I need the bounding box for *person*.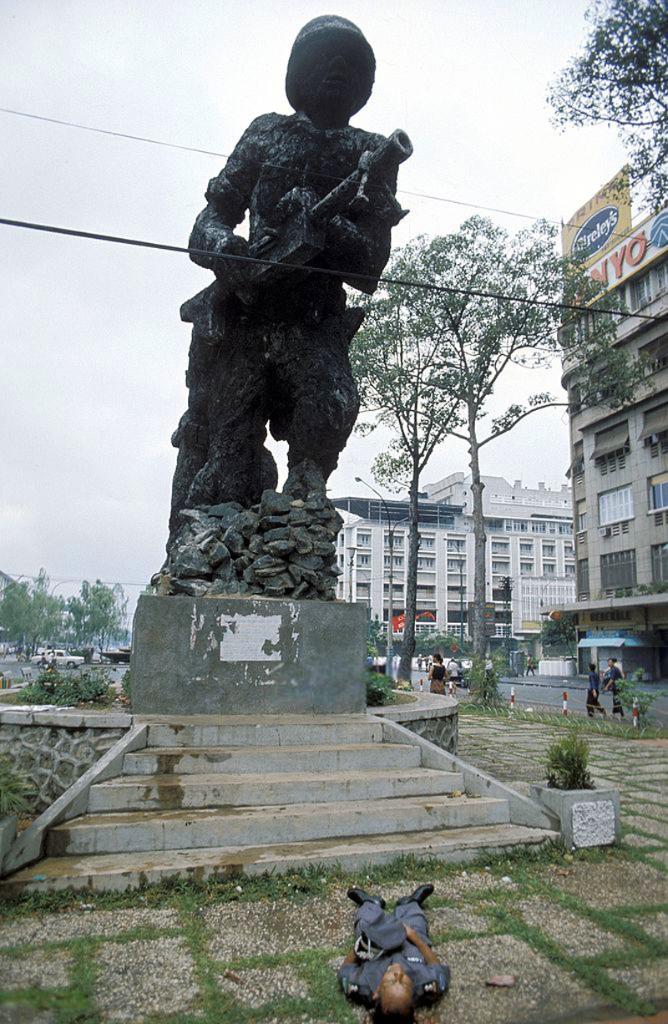
Here it is: <box>606,658,627,718</box>.
